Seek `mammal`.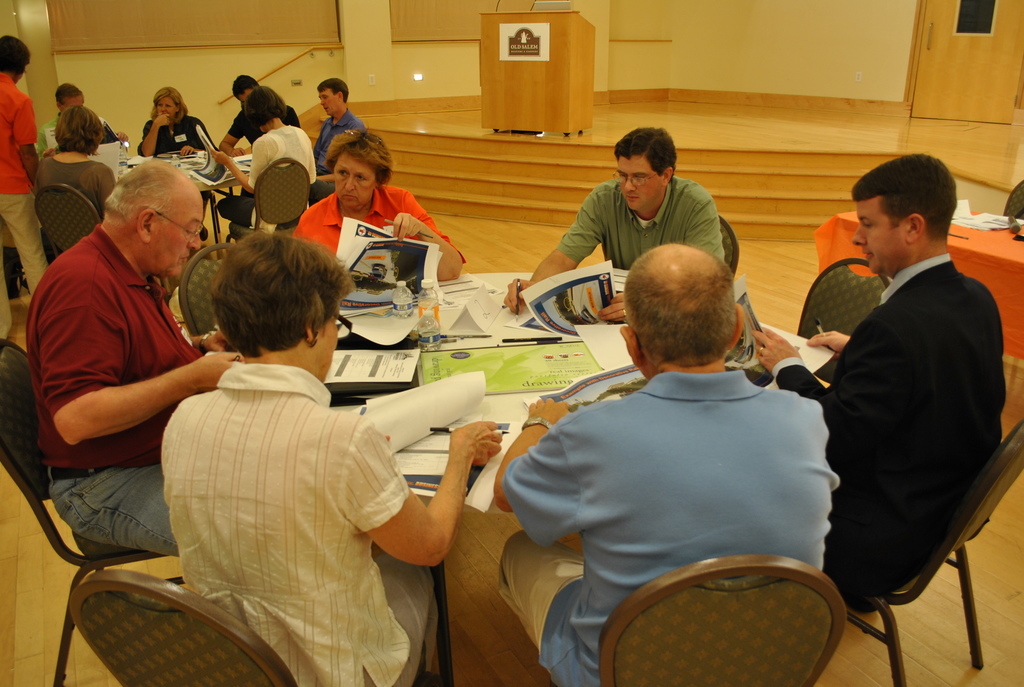
[281, 137, 447, 290].
